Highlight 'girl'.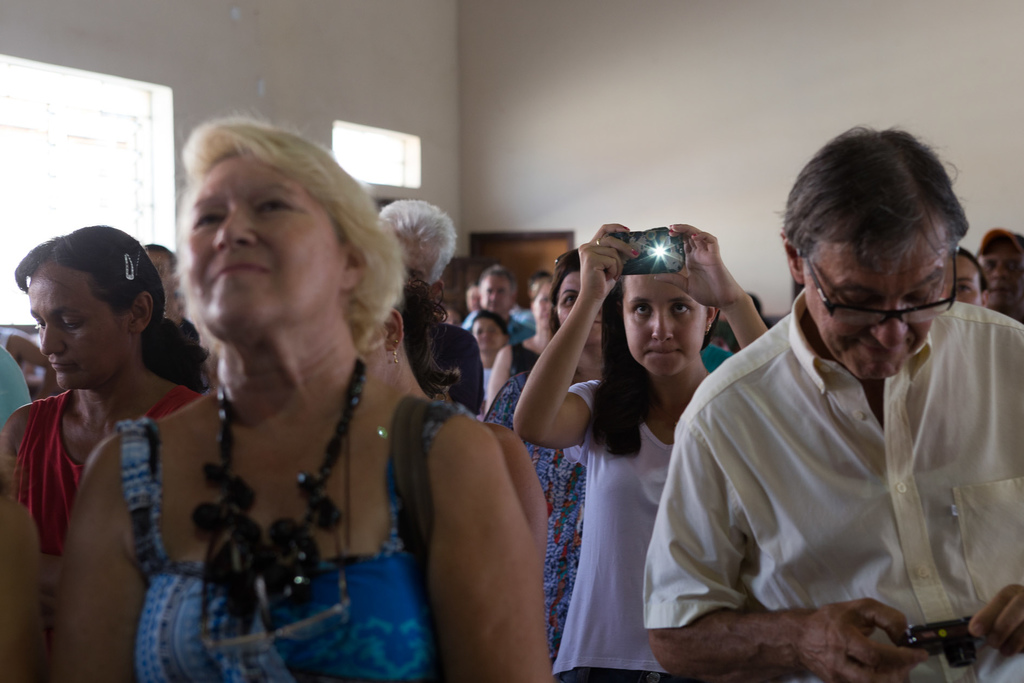
Highlighted region: [x1=511, y1=220, x2=767, y2=678].
